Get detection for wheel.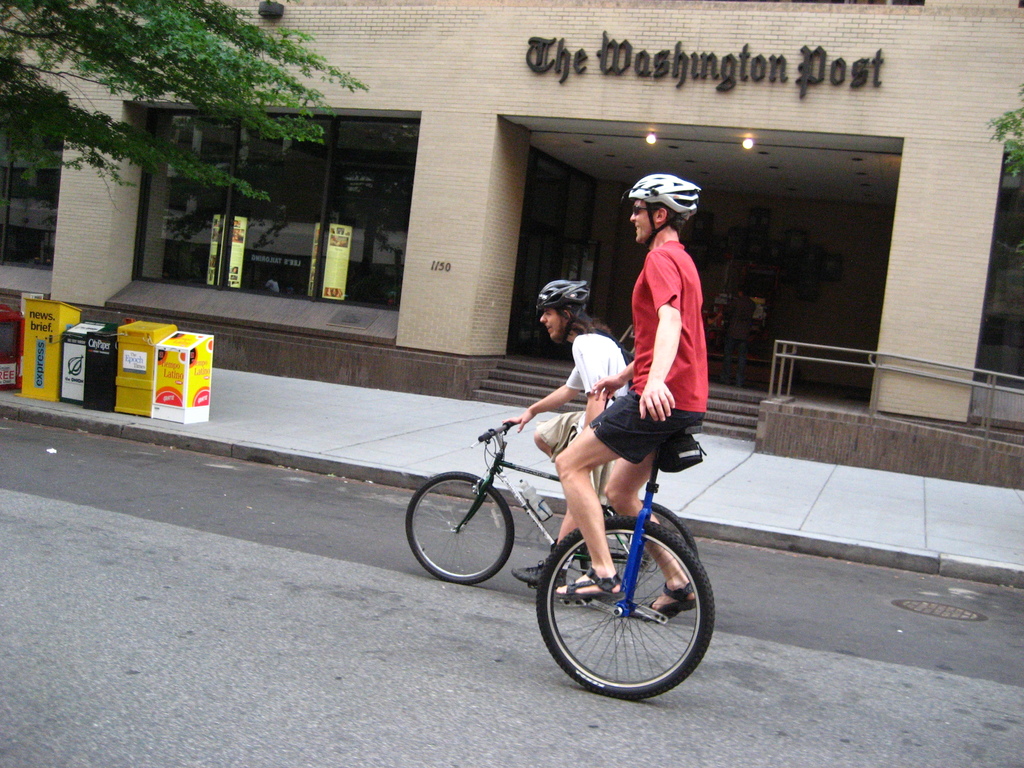
Detection: 405 470 515 583.
